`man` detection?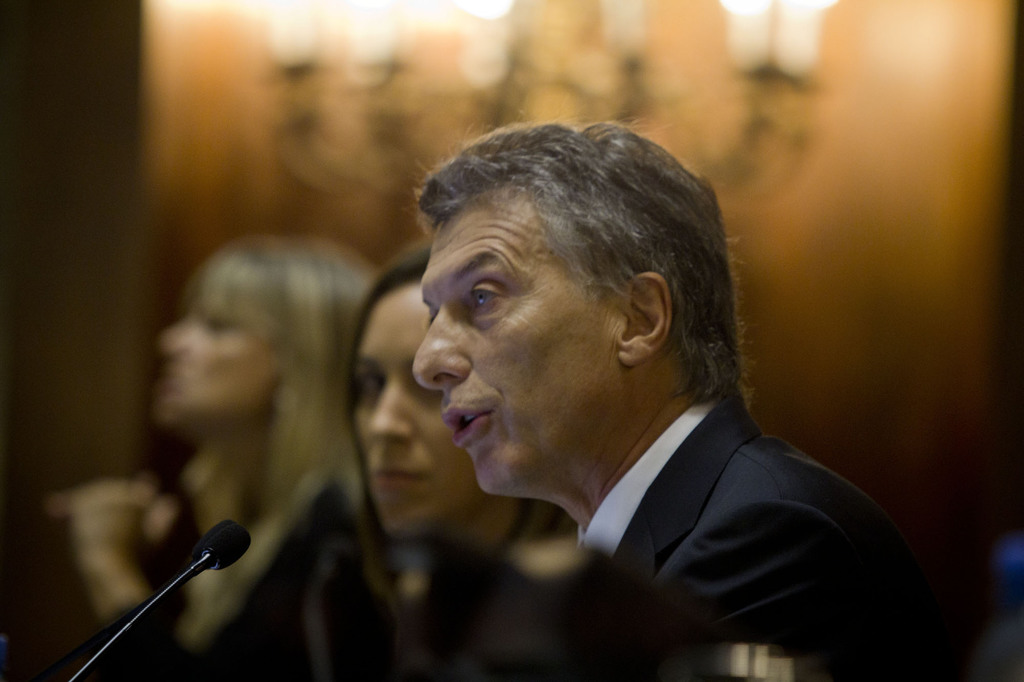
pyautogui.locateOnScreen(339, 138, 940, 654)
